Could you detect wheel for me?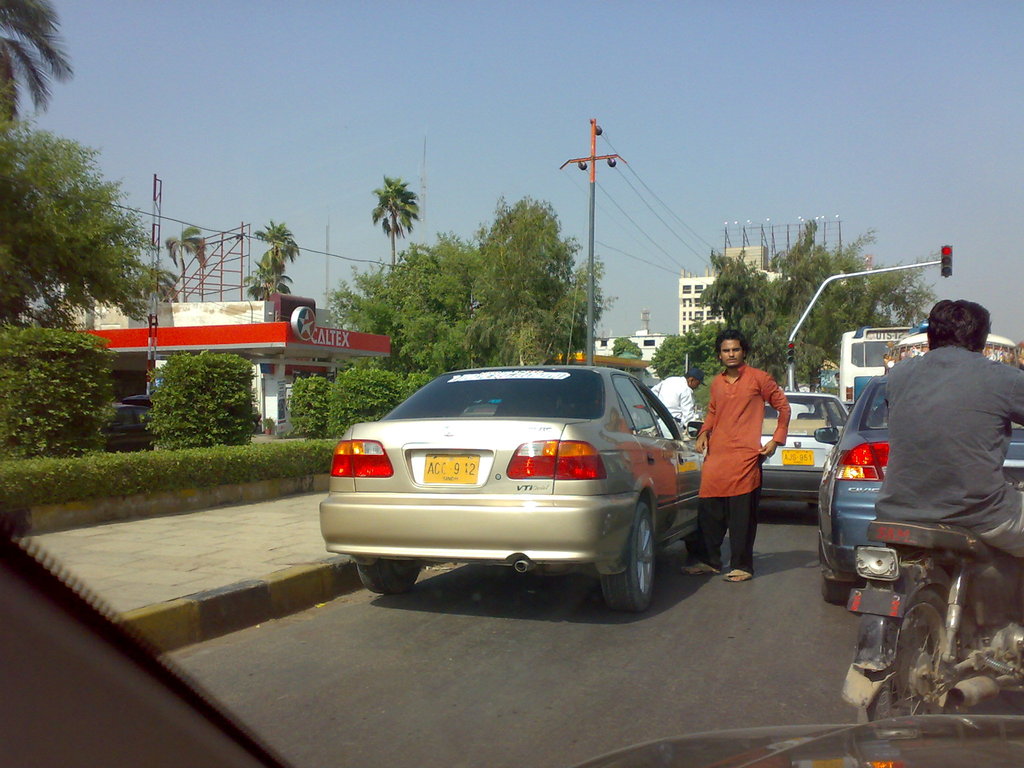
Detection result: Rect(360, 559, 413, 600).
